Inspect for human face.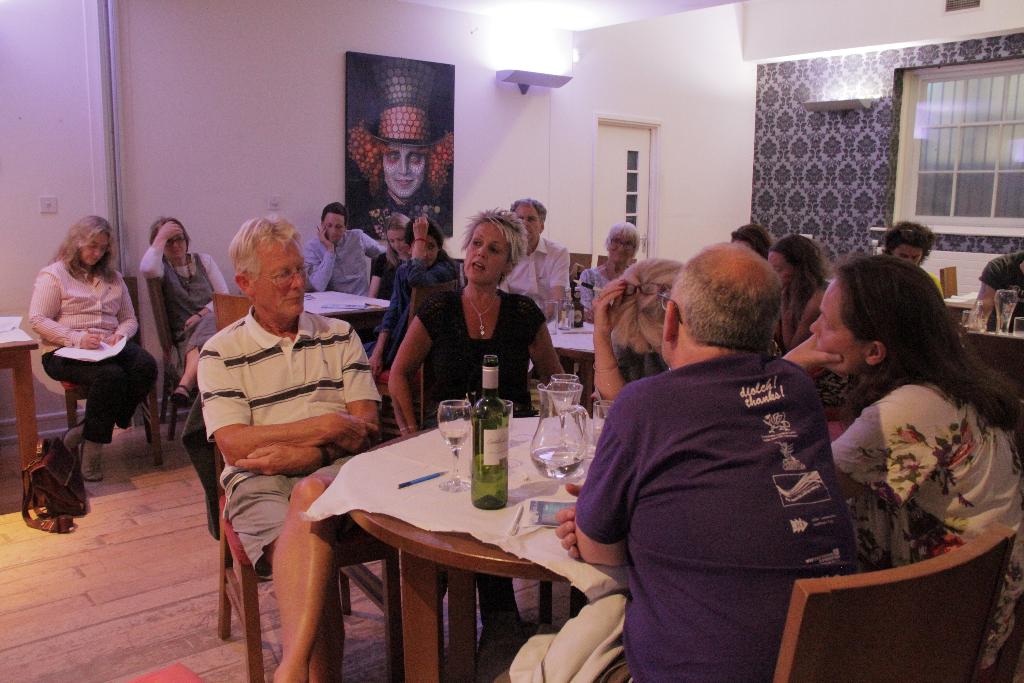
Inspection: crop(458, 222, 515, 280).
